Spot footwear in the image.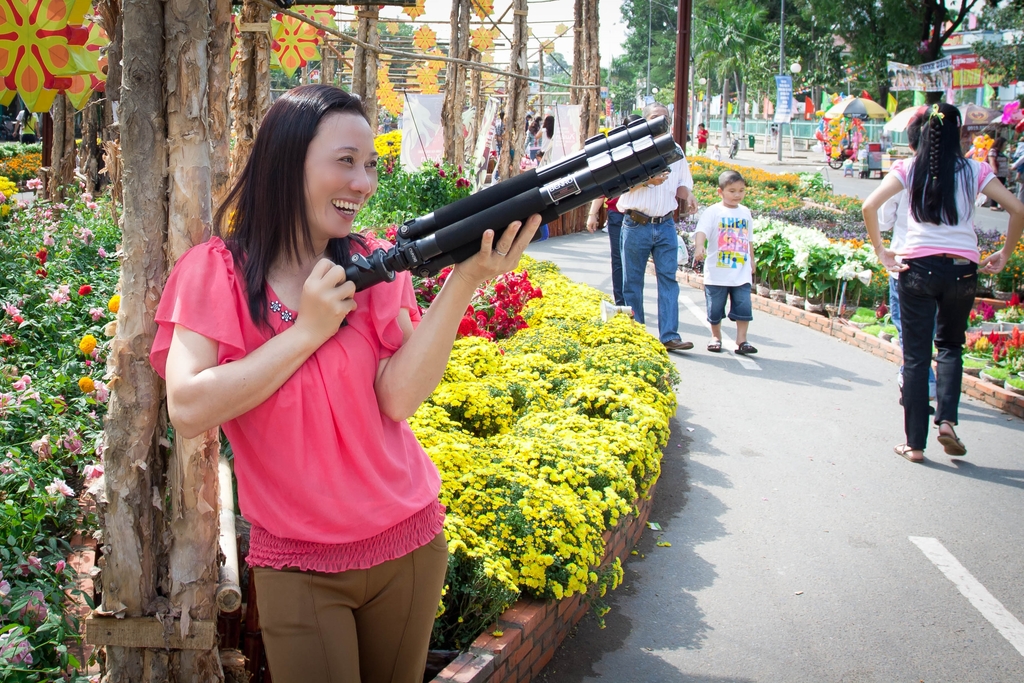
footwear found at <bbox>705, 339, 723, 350</bbox>.
